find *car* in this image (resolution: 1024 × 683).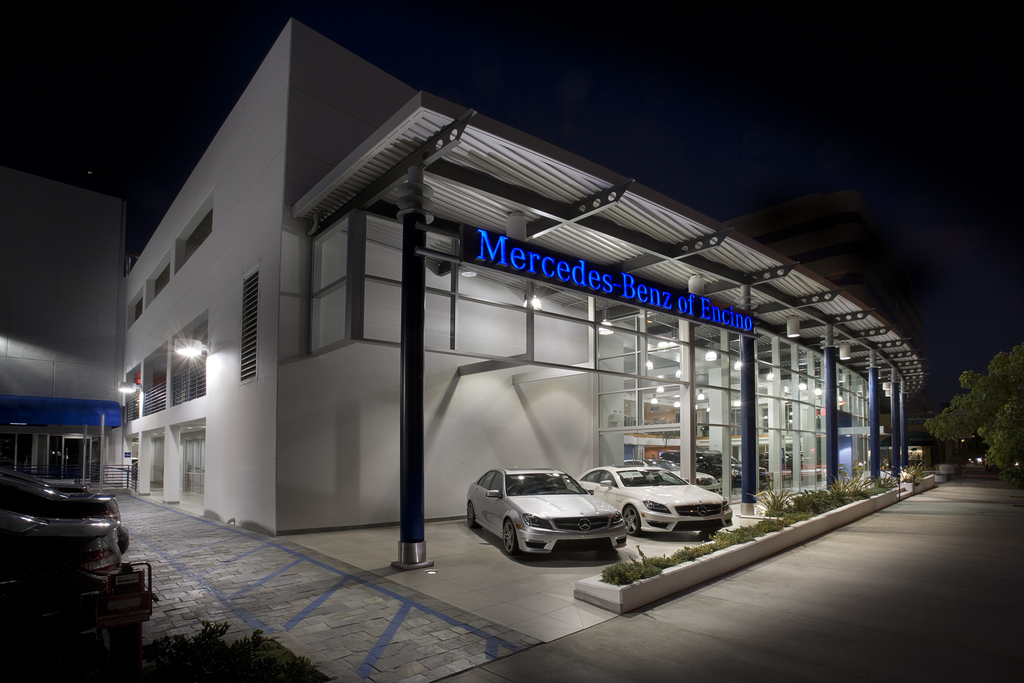
box(479, 474, 640, 561).
